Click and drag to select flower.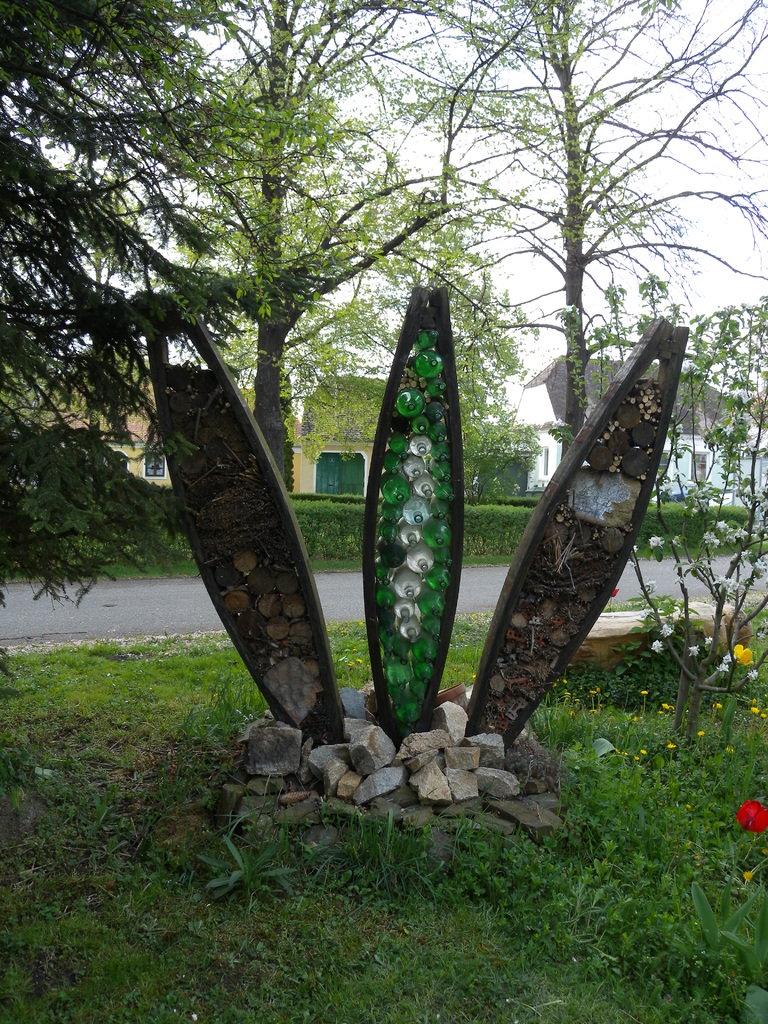
Selection: pyautogui.locateOnScreen(639, 746, 650, 757).
